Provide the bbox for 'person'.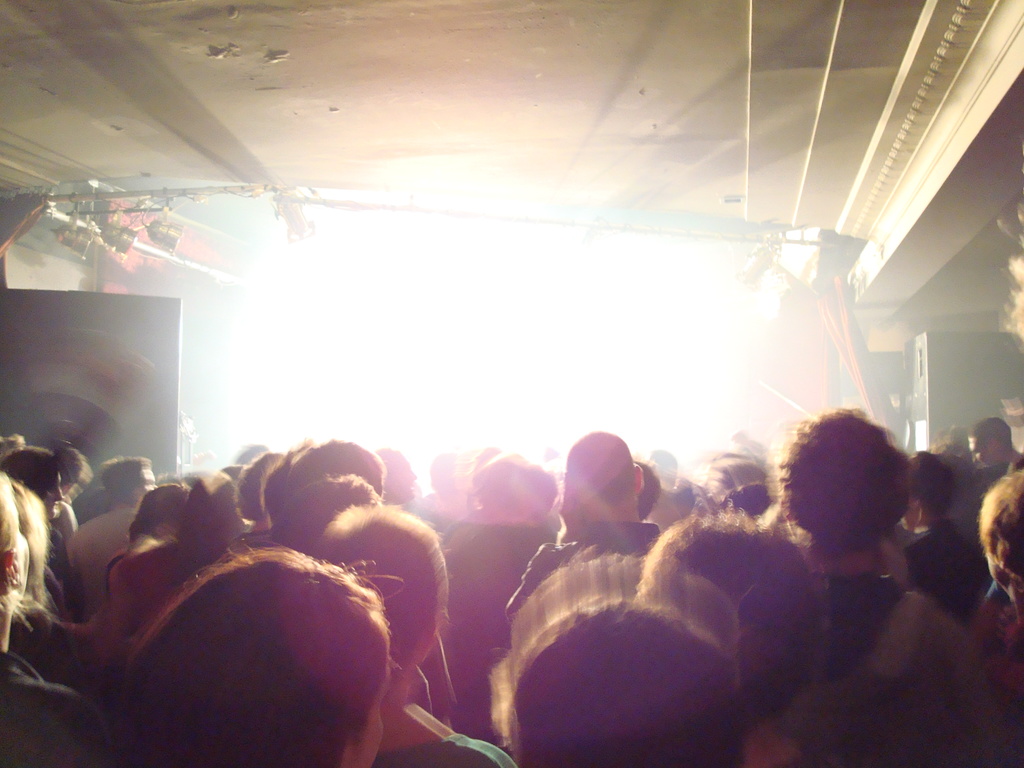
{"x1": 317, "y1": 506, "x2": 503, "y2": 767}.
